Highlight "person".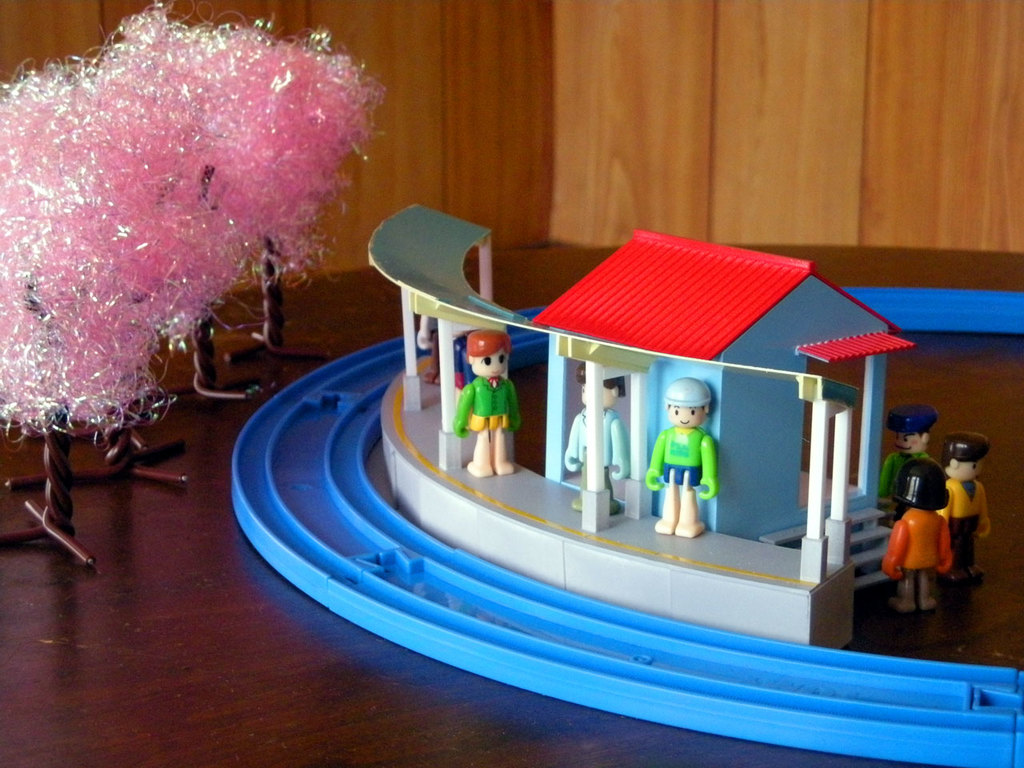
Highlighted region: bbox=[643, 378, 723, 536].
